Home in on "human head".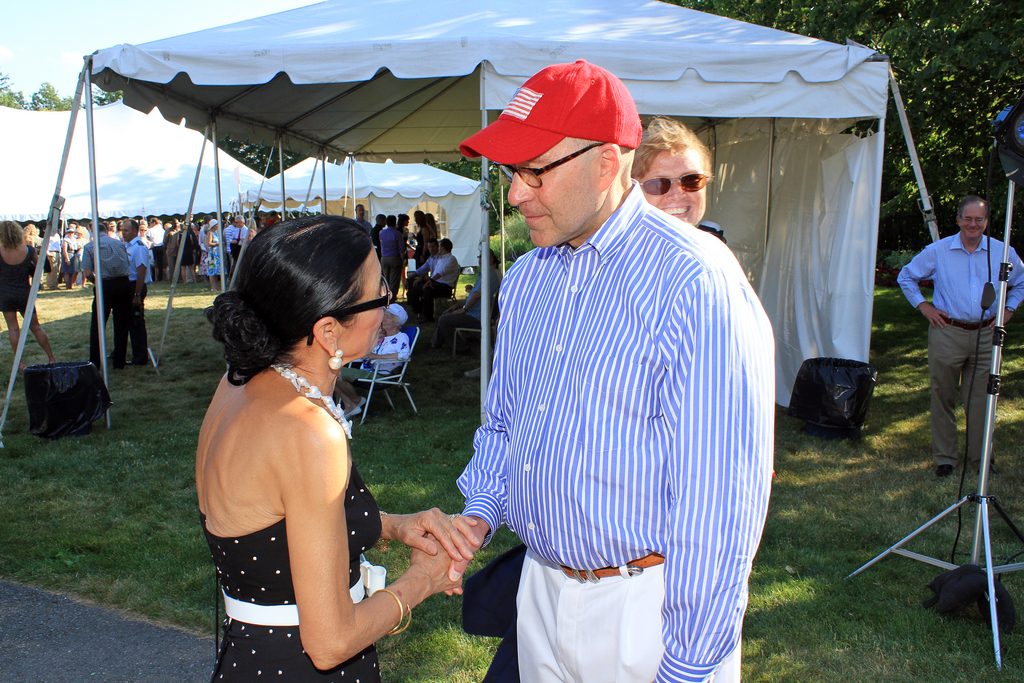
Homed in at (left=382, top=303, right=407, bottom=333).
